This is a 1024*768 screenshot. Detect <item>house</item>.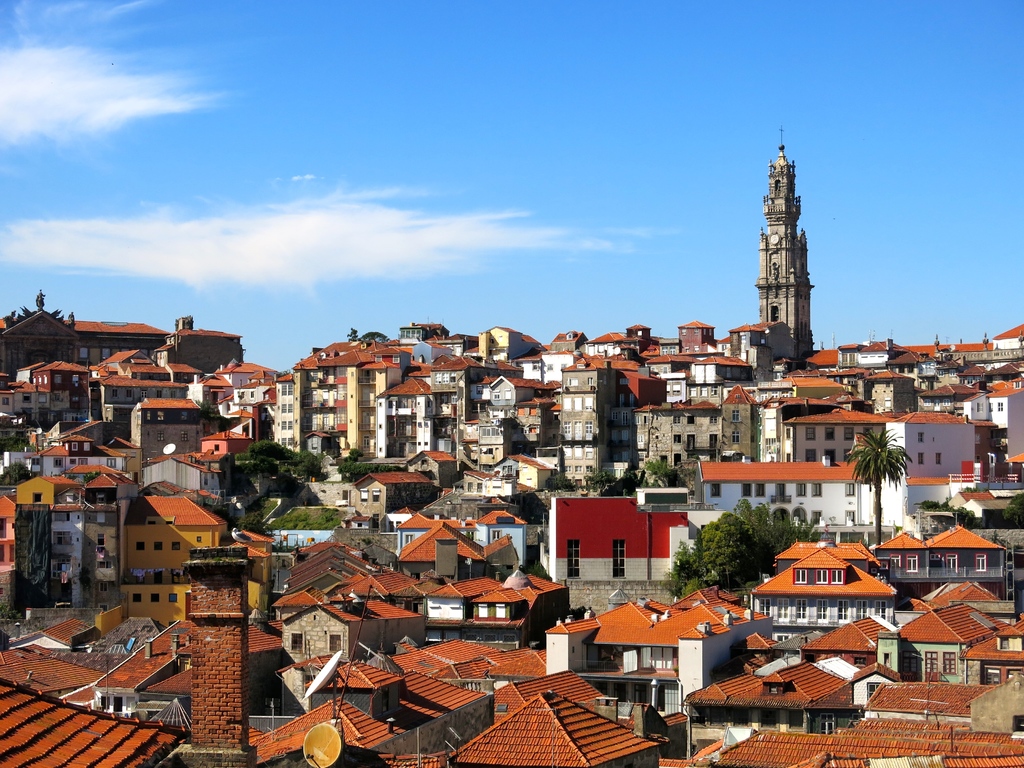
l=77, t=474, r=138, b=609.
